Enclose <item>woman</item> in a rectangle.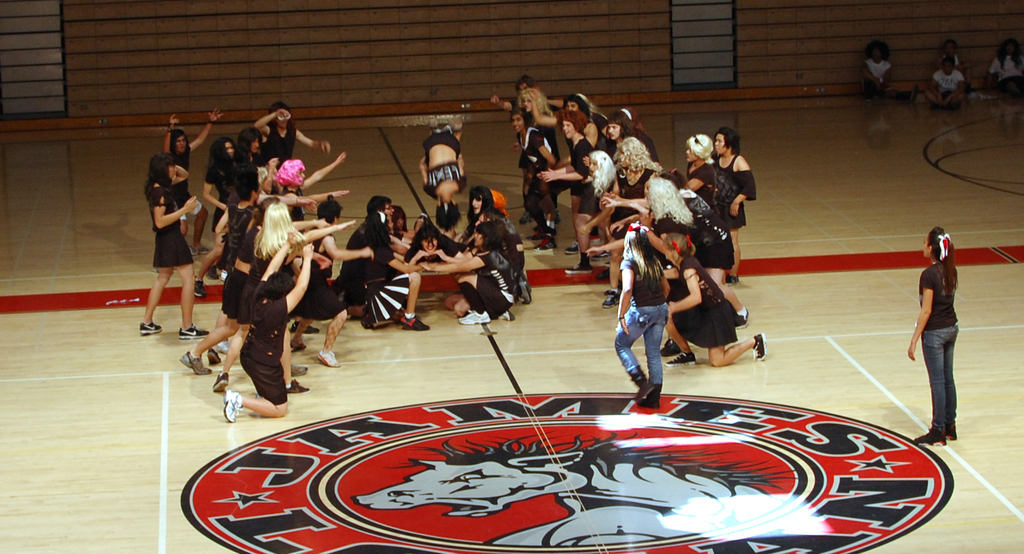
611:221:672:406.
